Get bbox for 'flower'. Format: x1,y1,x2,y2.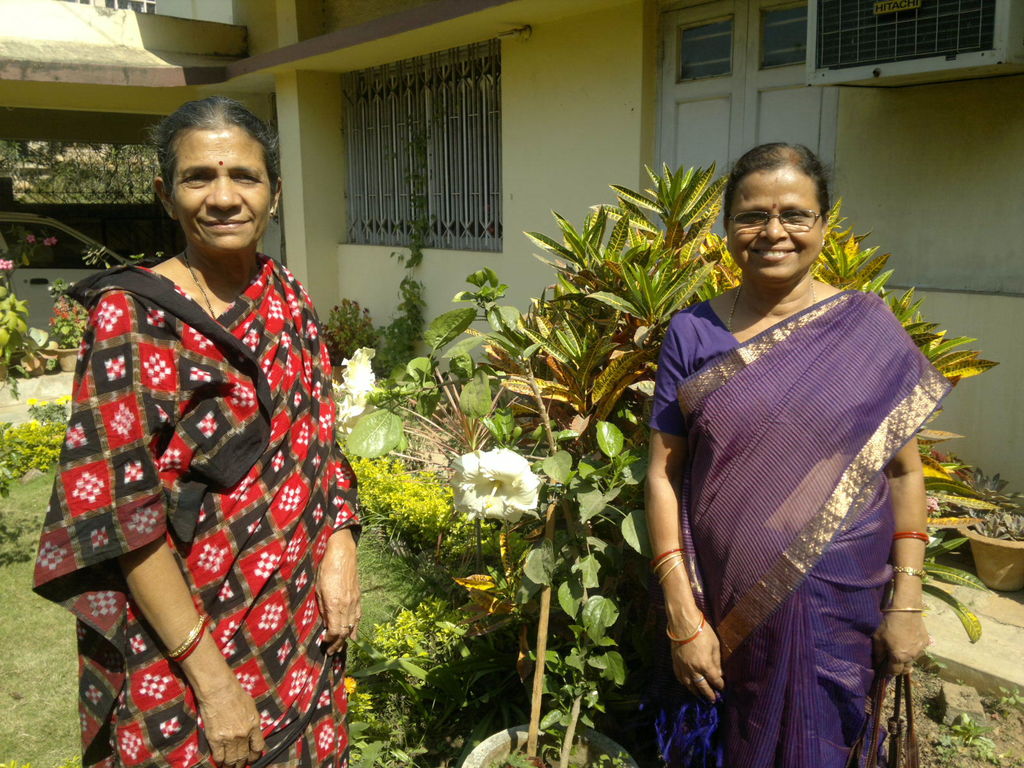
68,305,76,315.
